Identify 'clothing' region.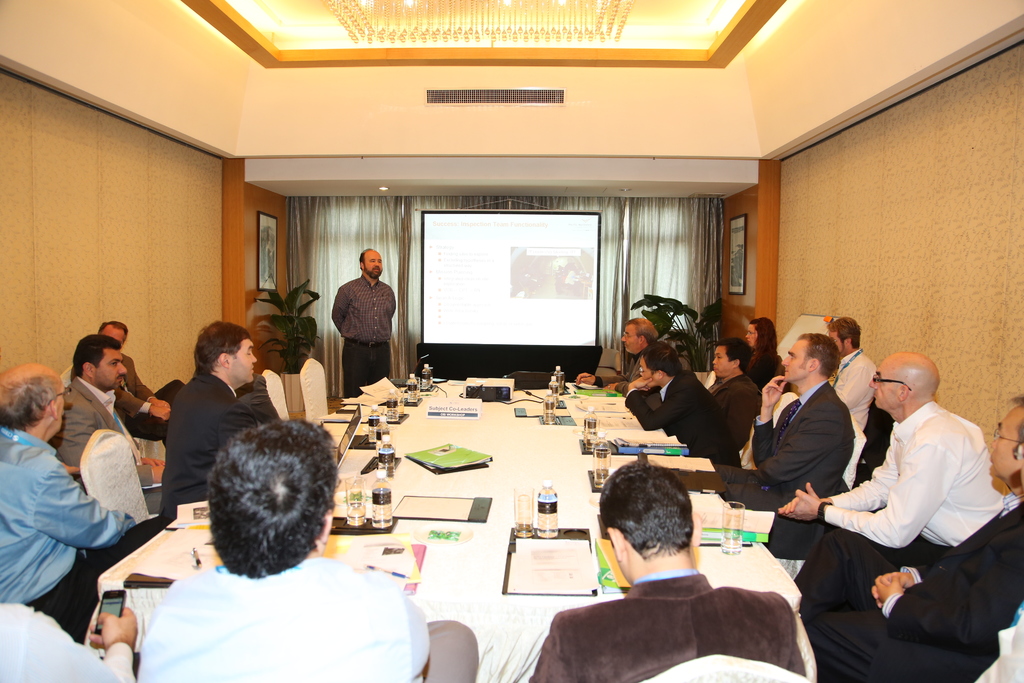
Region: rect(717, 376, 856, 556).
